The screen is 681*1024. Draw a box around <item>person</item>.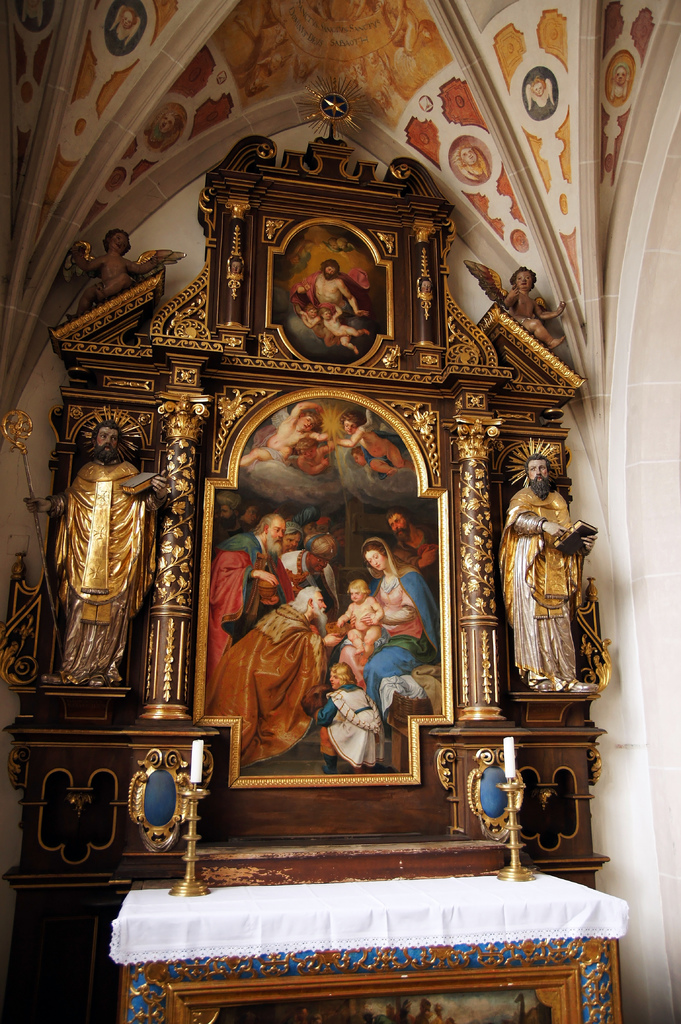
63/227/163/316.
